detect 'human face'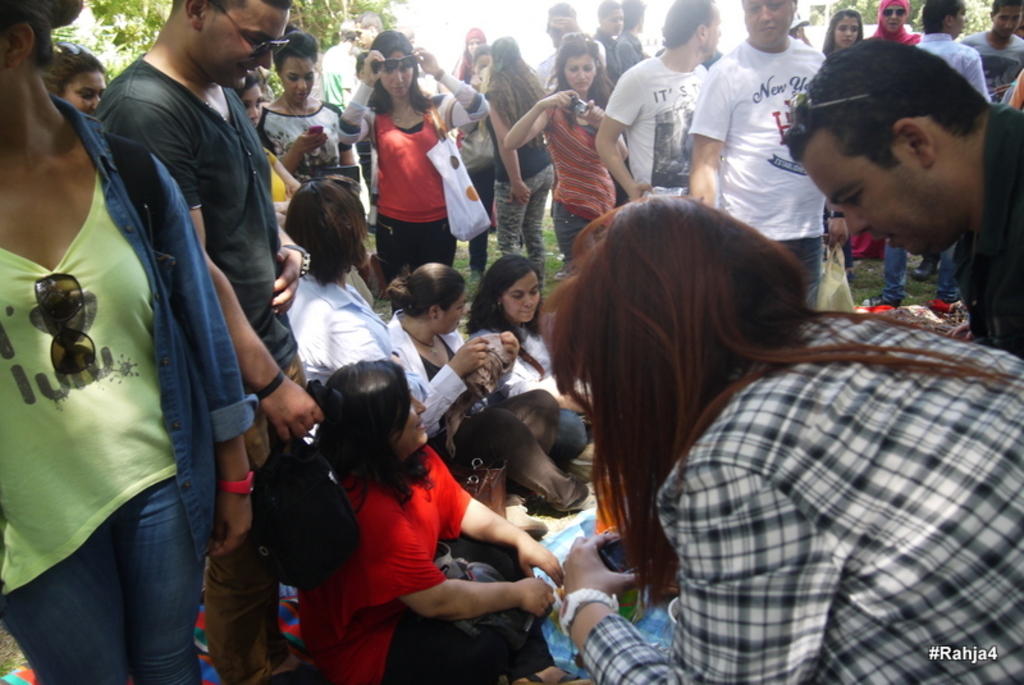
[left=65, top=63, right=109, bottom=117]
